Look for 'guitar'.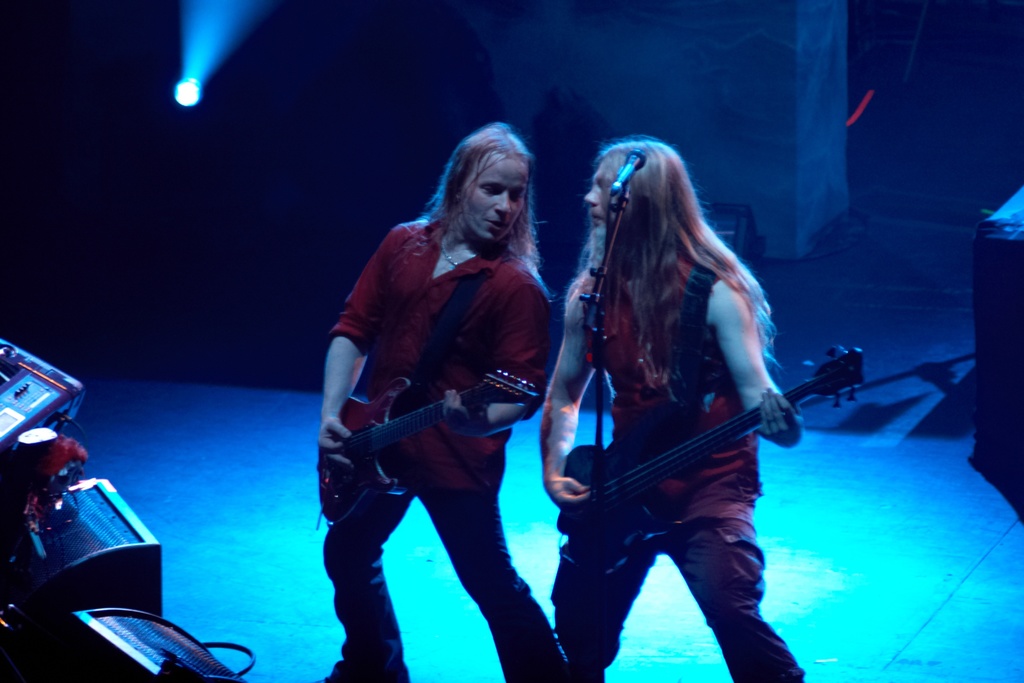
Found: box=[553, 340, 877, 574].
